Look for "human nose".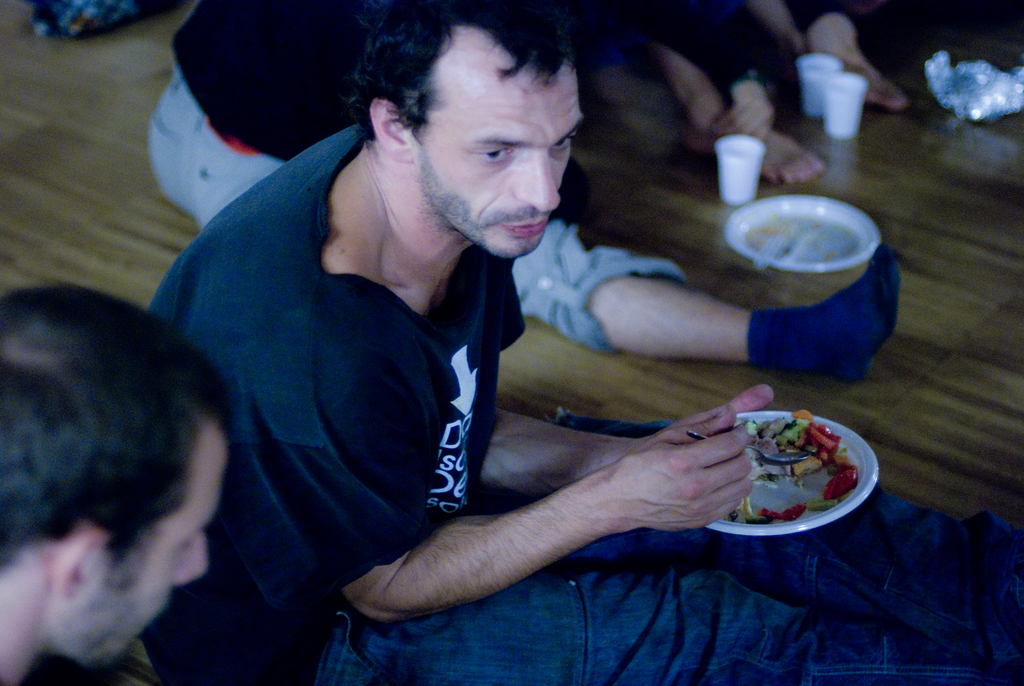
Found: <bbox>174, 528, 207, 582</bbox>.
